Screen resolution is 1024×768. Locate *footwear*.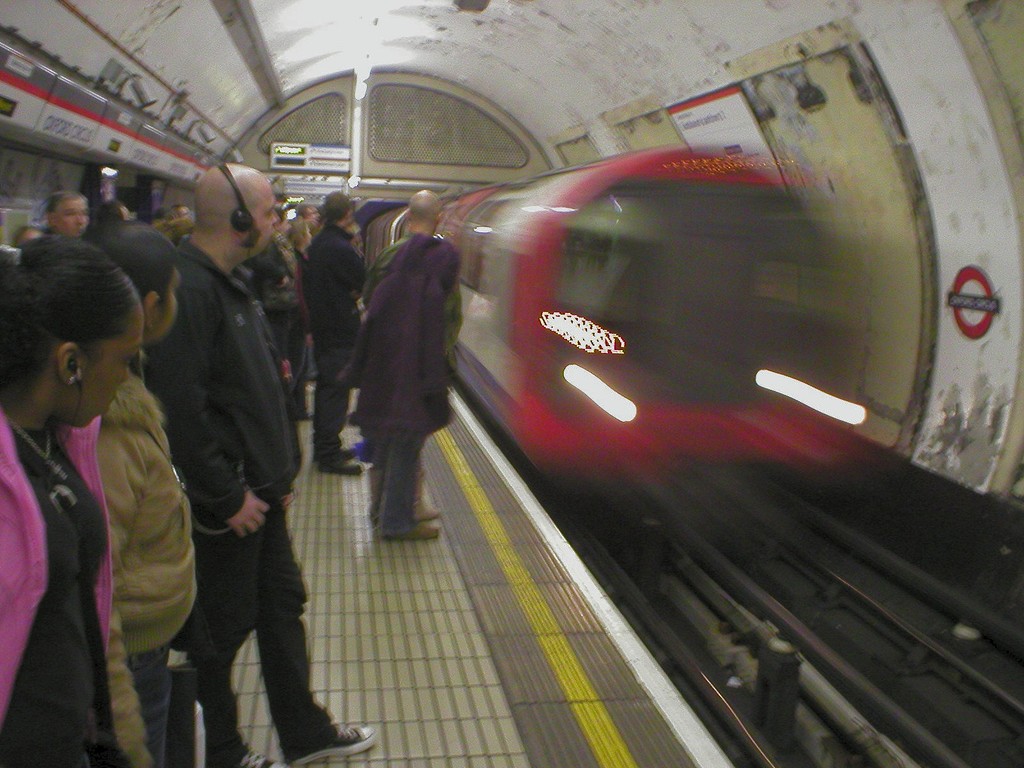
(x1=280, y1=708, x2=376, y2=767).
